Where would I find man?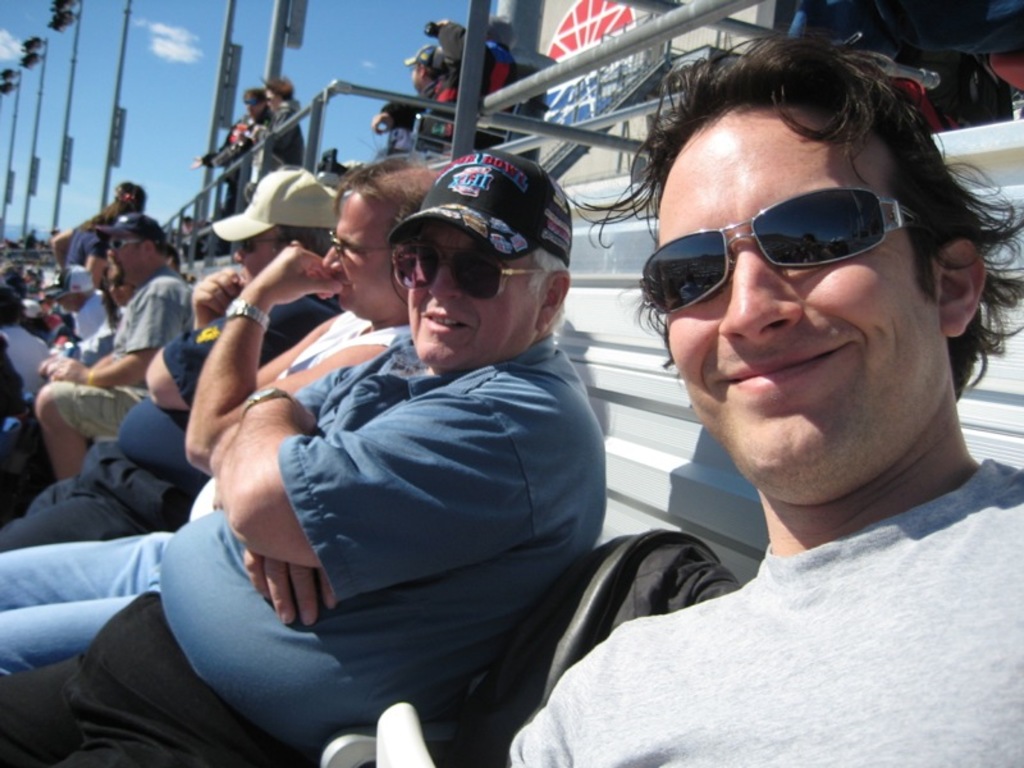
At x1=0, y1=164, x2=330, y2=562.
